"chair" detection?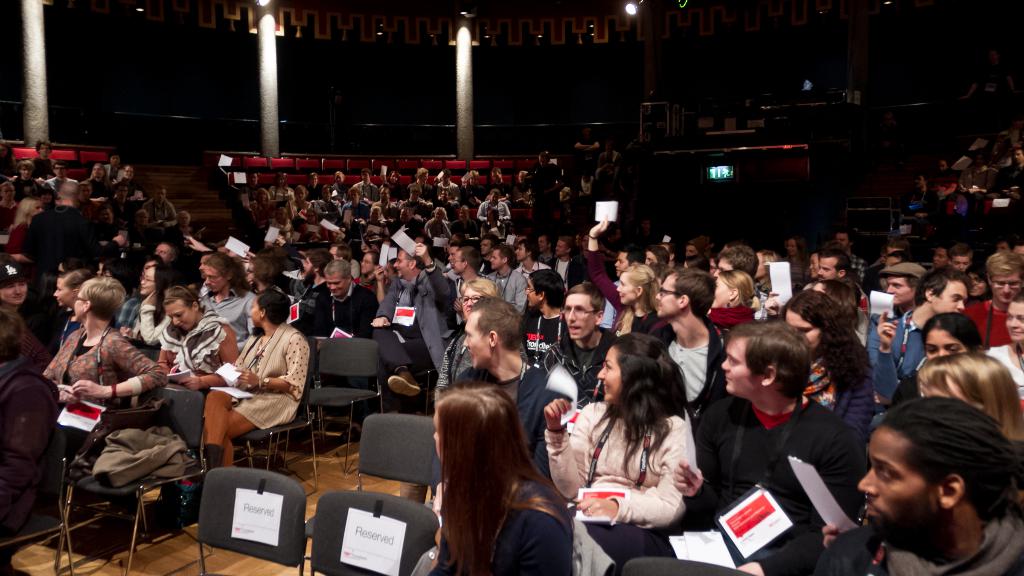
234, 351, 320, 501
